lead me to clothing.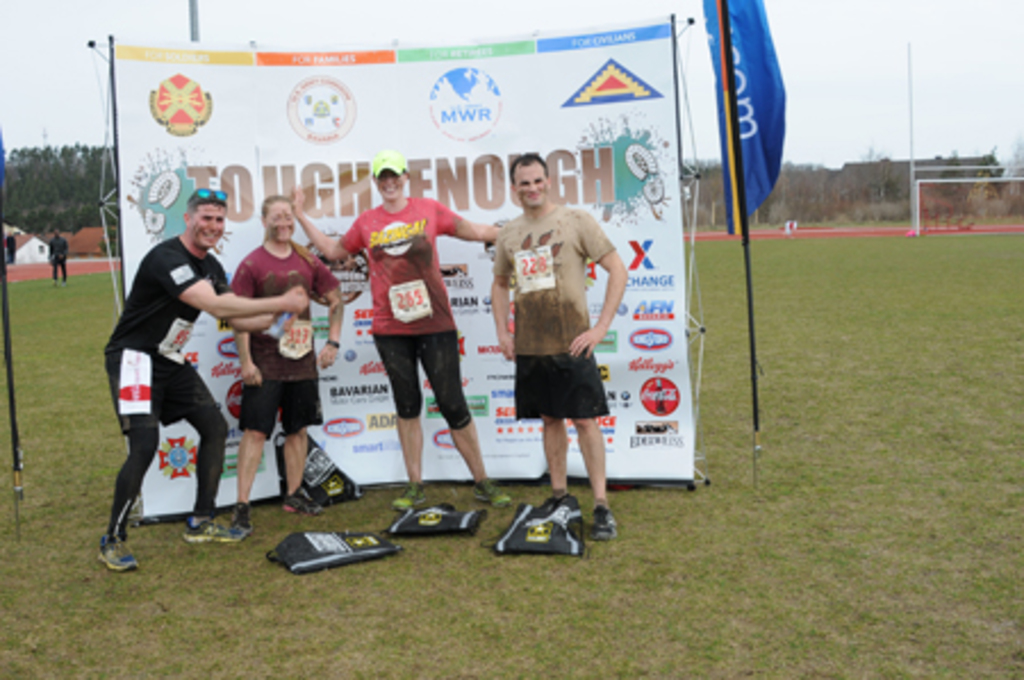
Lead to <region>492, 200, 619, 423</region>.
